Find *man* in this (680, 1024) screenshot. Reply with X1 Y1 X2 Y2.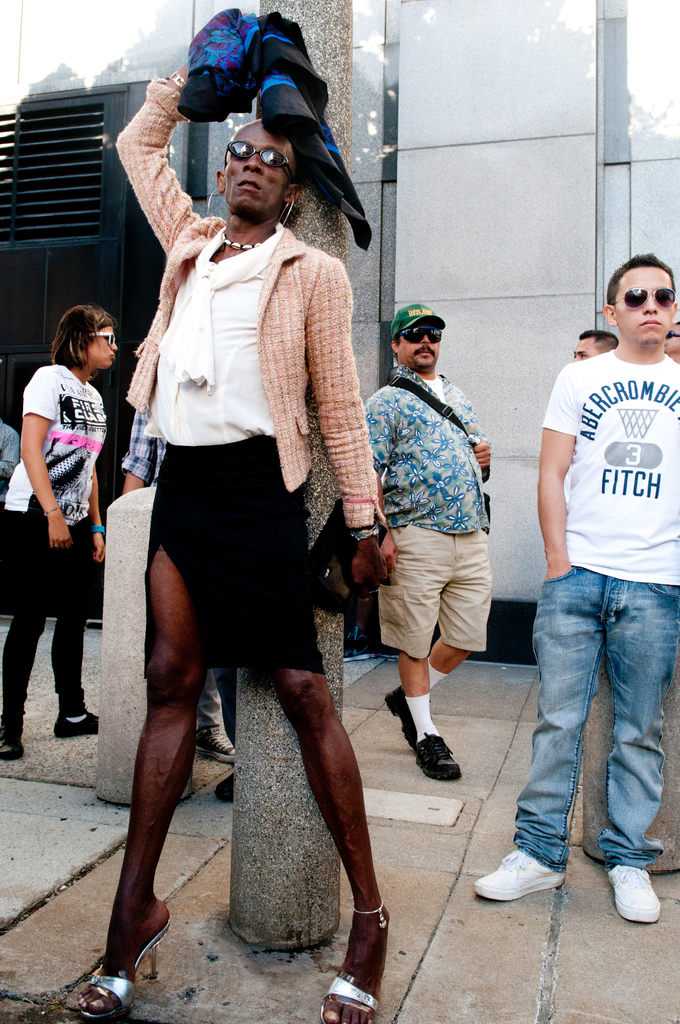
473 250 679 915.
